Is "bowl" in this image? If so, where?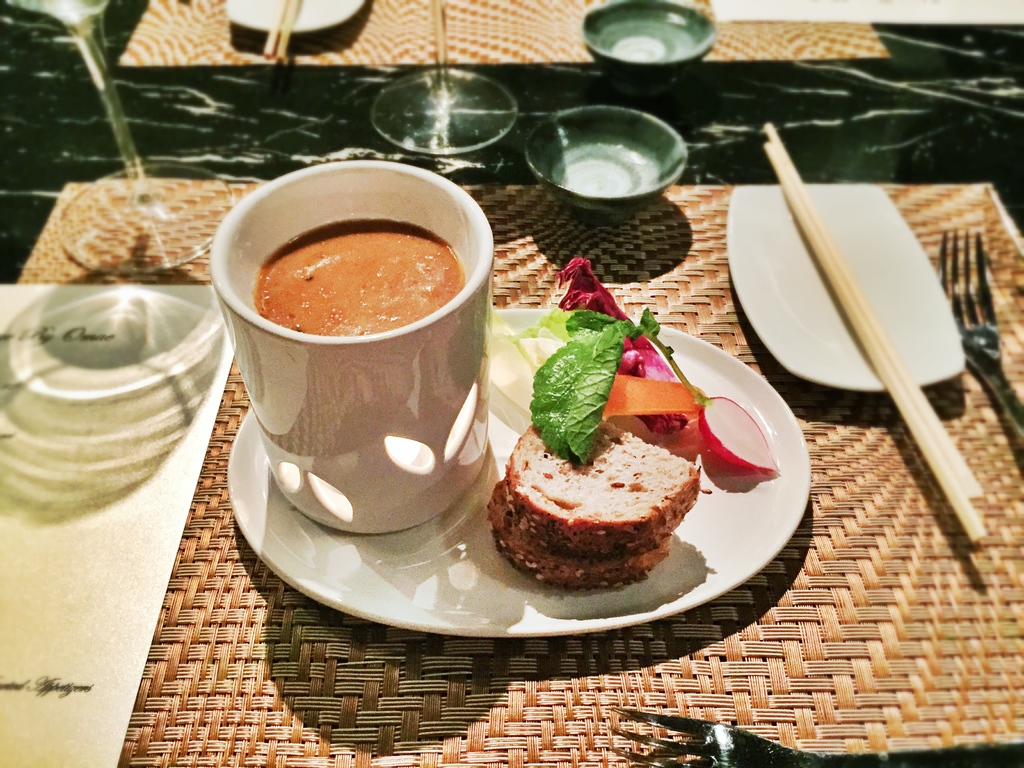
Yes, at box(586, 0, 714, 66).
